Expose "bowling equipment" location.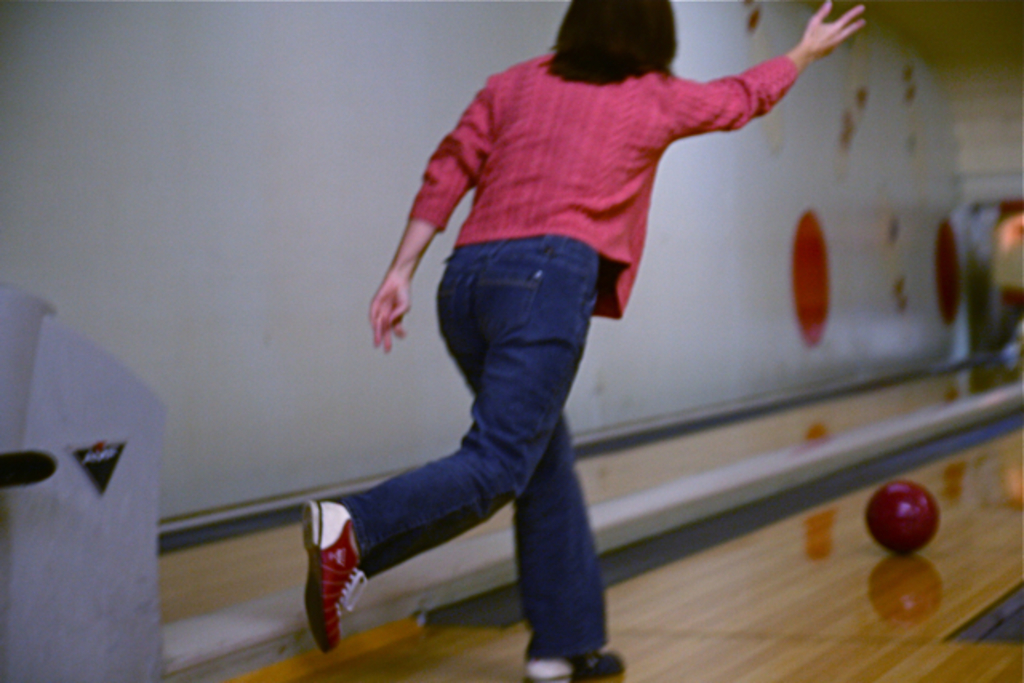
Exposed at detection(861, 483, 939, 555).
